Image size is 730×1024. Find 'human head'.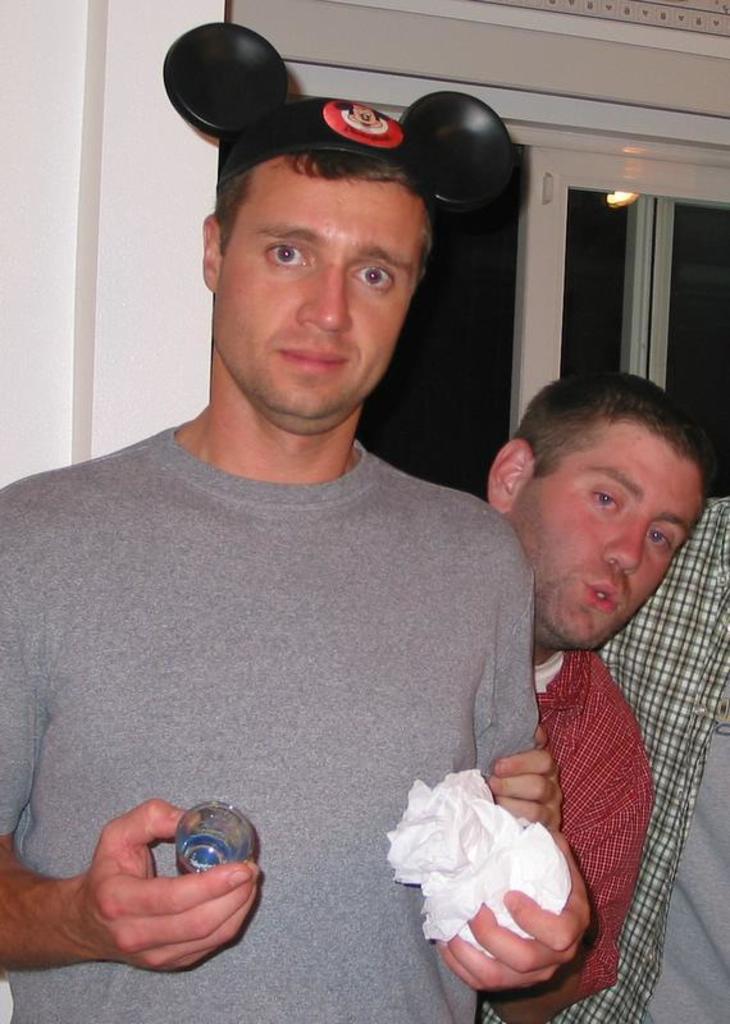
box=[196, 99, 439, 439].
